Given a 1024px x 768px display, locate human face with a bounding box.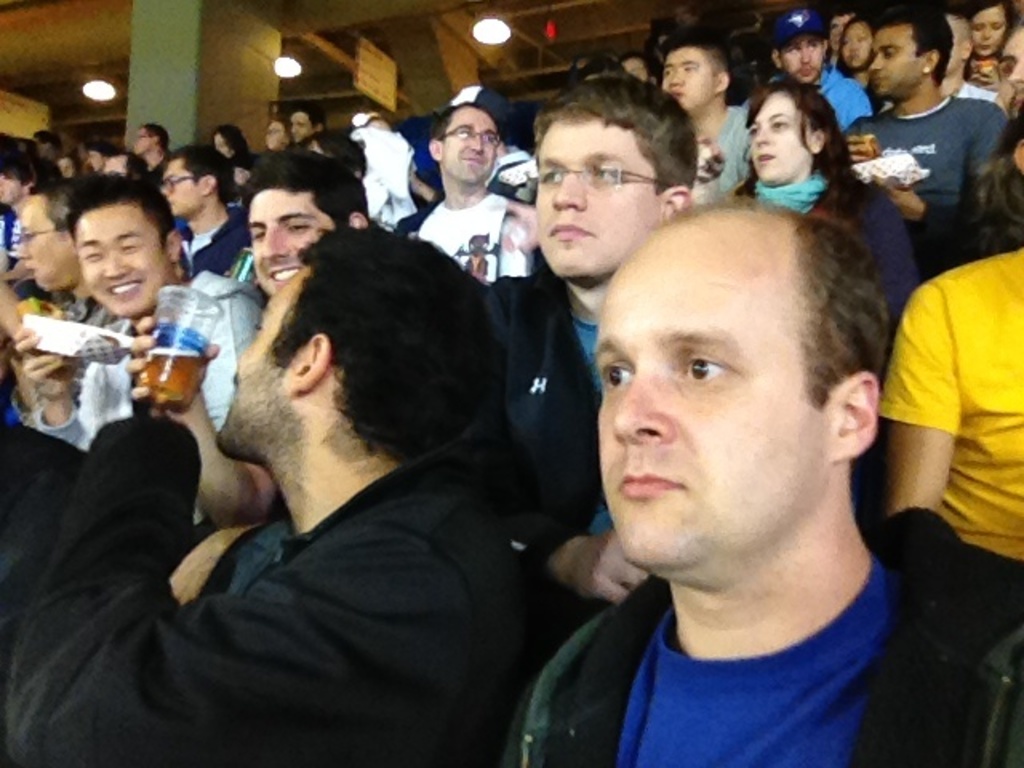
Located: [x1=19, y1=197, x2=74, y2=288].
